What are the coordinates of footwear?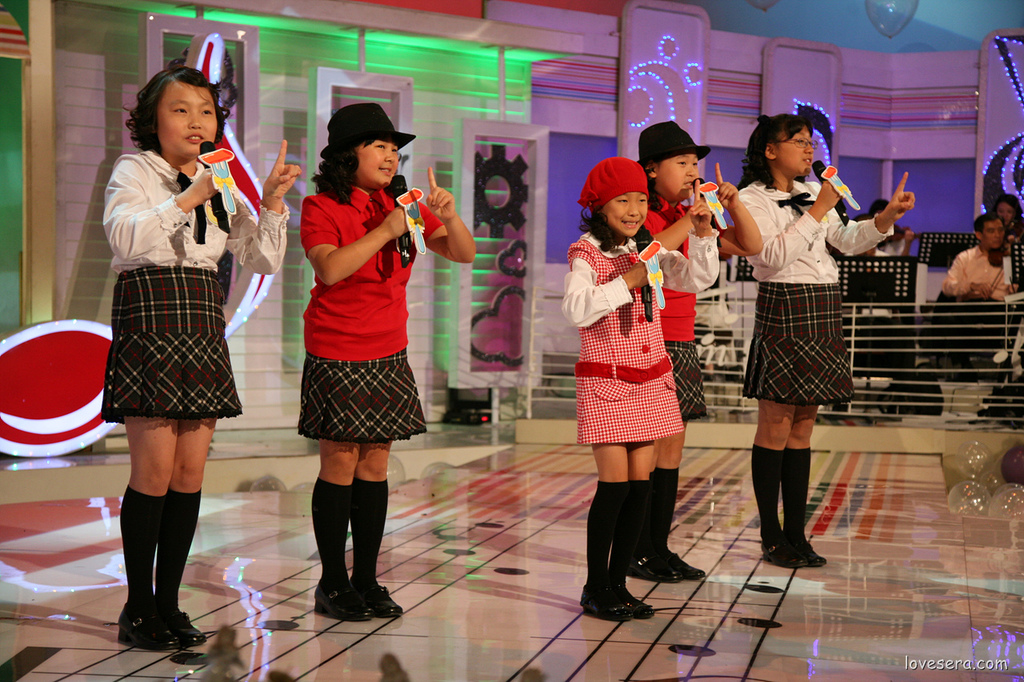
detection(662, 556, 705, 585).
